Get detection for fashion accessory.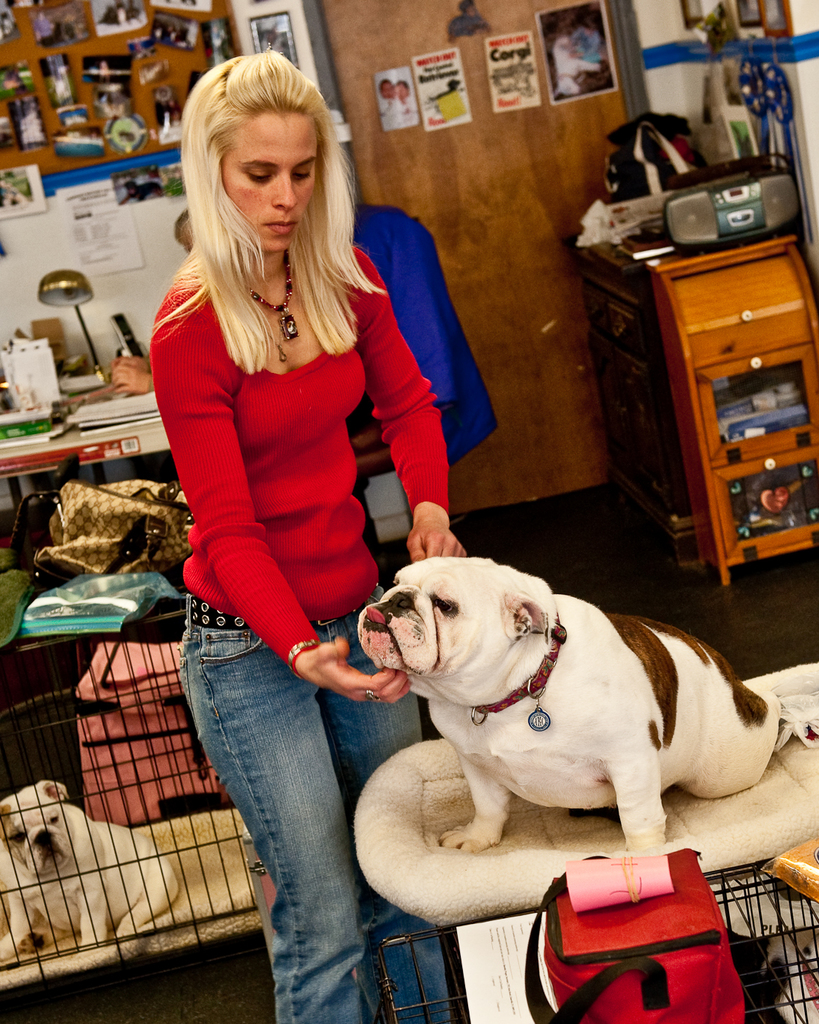
Detection: bbox=(238, 245, 295, 342).
